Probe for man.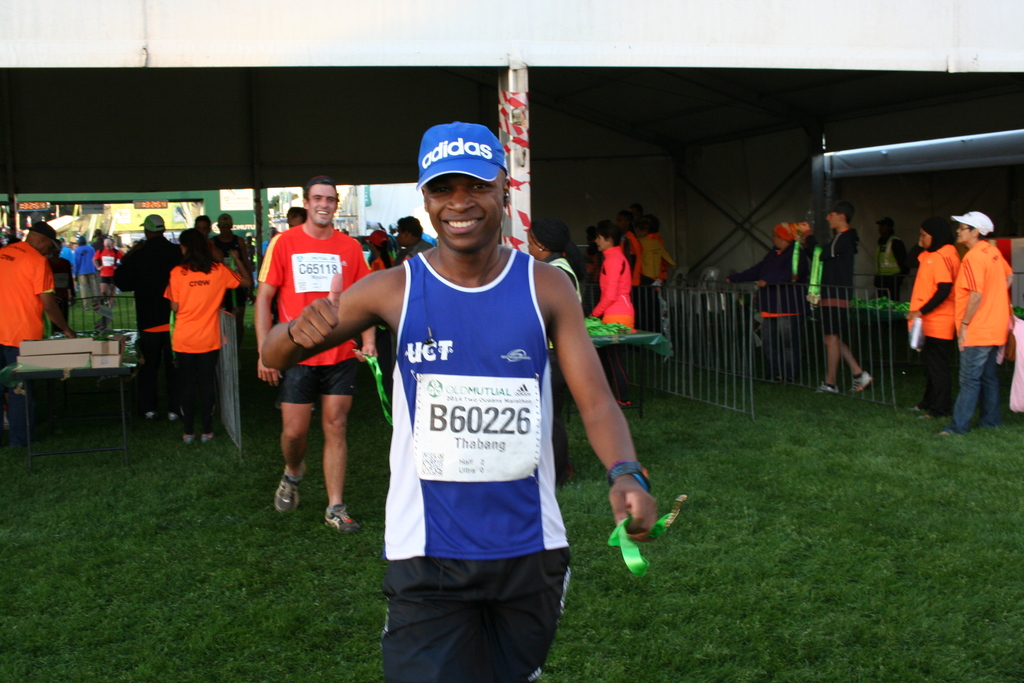
Probe result: [261, 126, 657, 682].
